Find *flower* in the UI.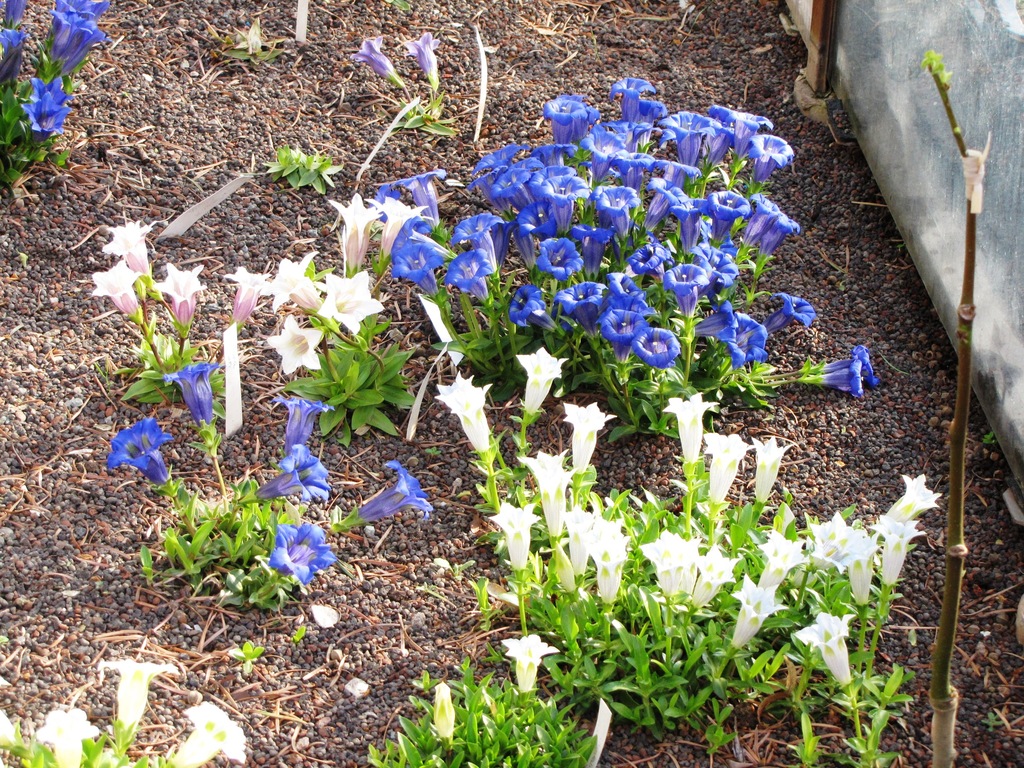
UI element at [left=99, top=657, right=178, bottom=743].
